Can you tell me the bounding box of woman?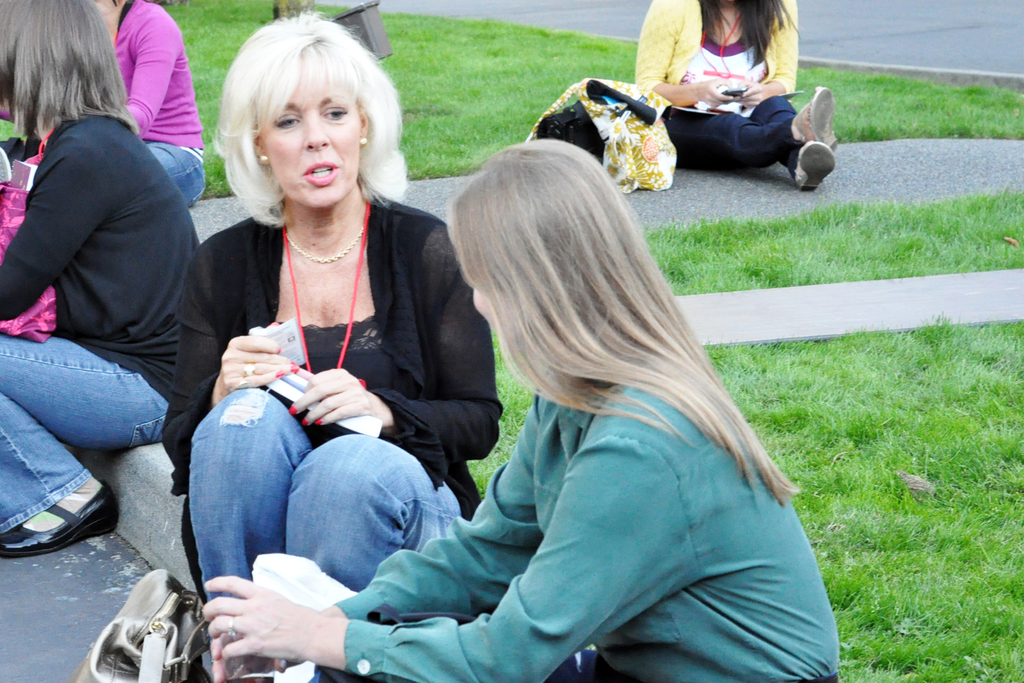
<region>627, 0, 836, 196</region>.
